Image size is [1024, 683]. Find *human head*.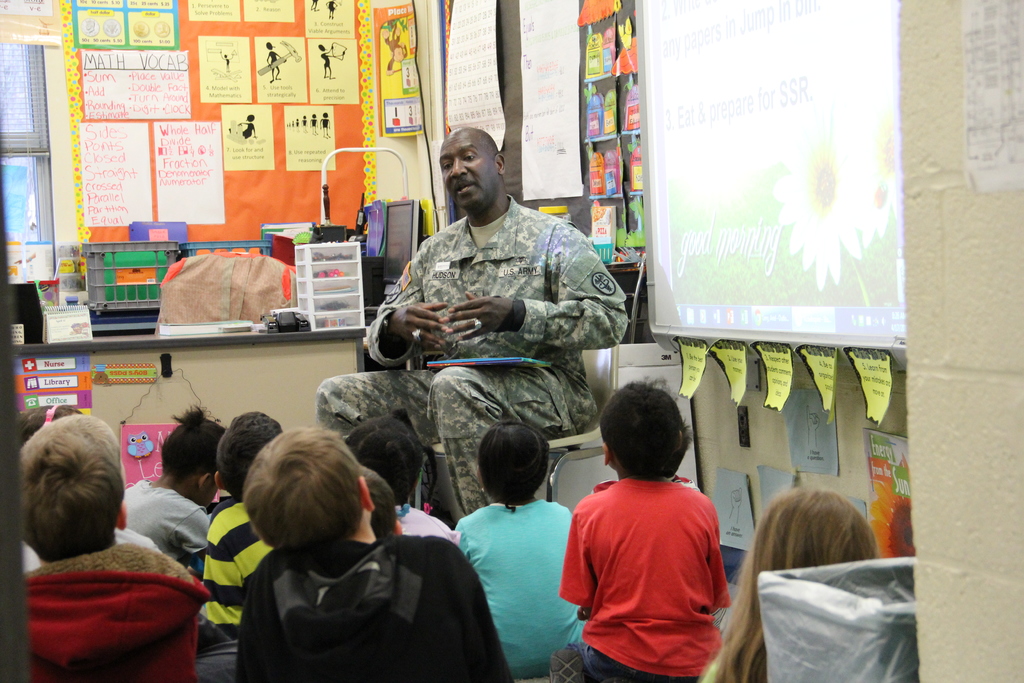
[left=157, top=401, right=225, bottom=511].
